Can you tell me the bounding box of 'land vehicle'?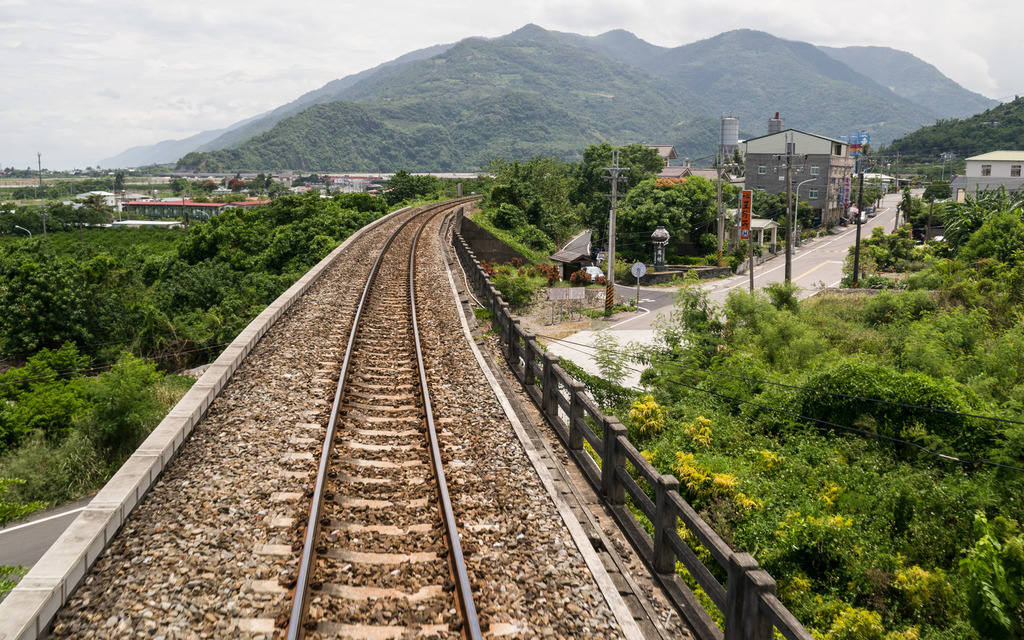
851,211,866,221.
